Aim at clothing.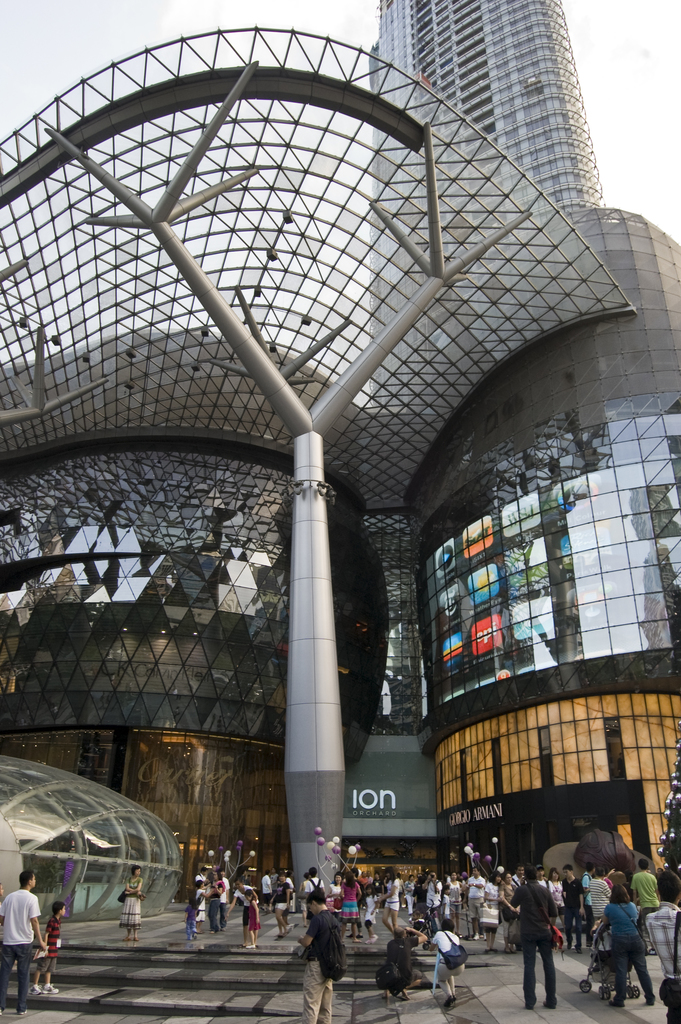
Aimed at x1=216, y1=881, x2=230, y2=930.
